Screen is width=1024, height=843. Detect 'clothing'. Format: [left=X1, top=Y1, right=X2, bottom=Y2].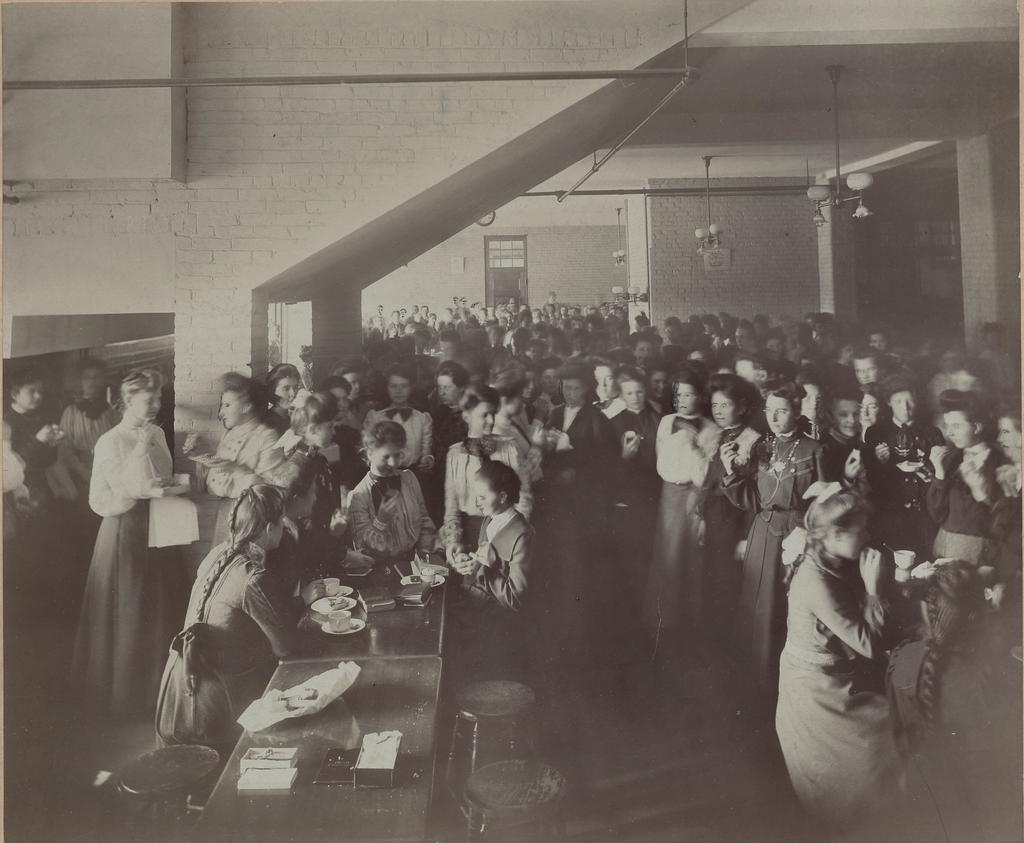
[left=438, top=432, right=535, bottom=568].
